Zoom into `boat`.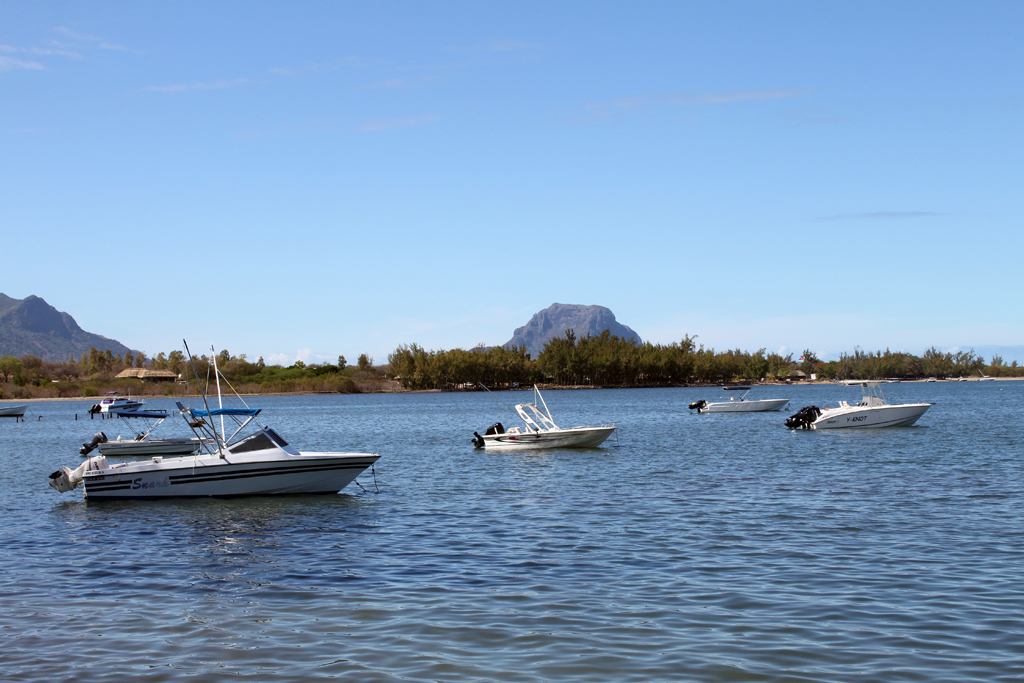
Zoom target: box(682, 389, 785, 415).
